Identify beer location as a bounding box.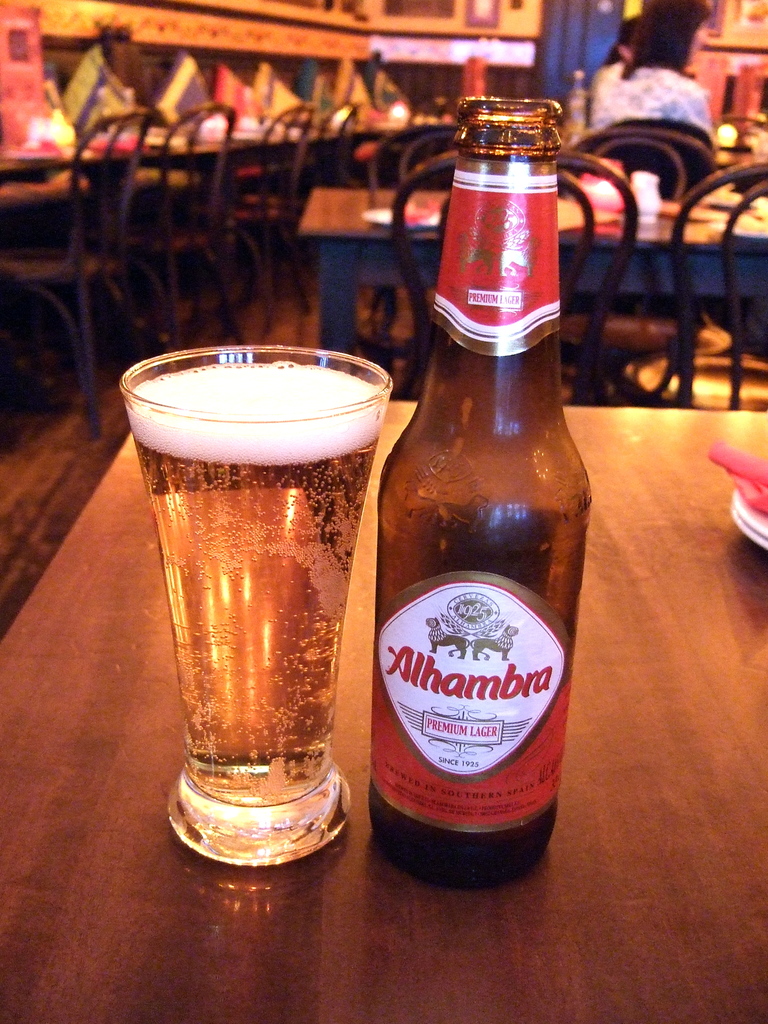
rect(372, 100, 588, 888).
